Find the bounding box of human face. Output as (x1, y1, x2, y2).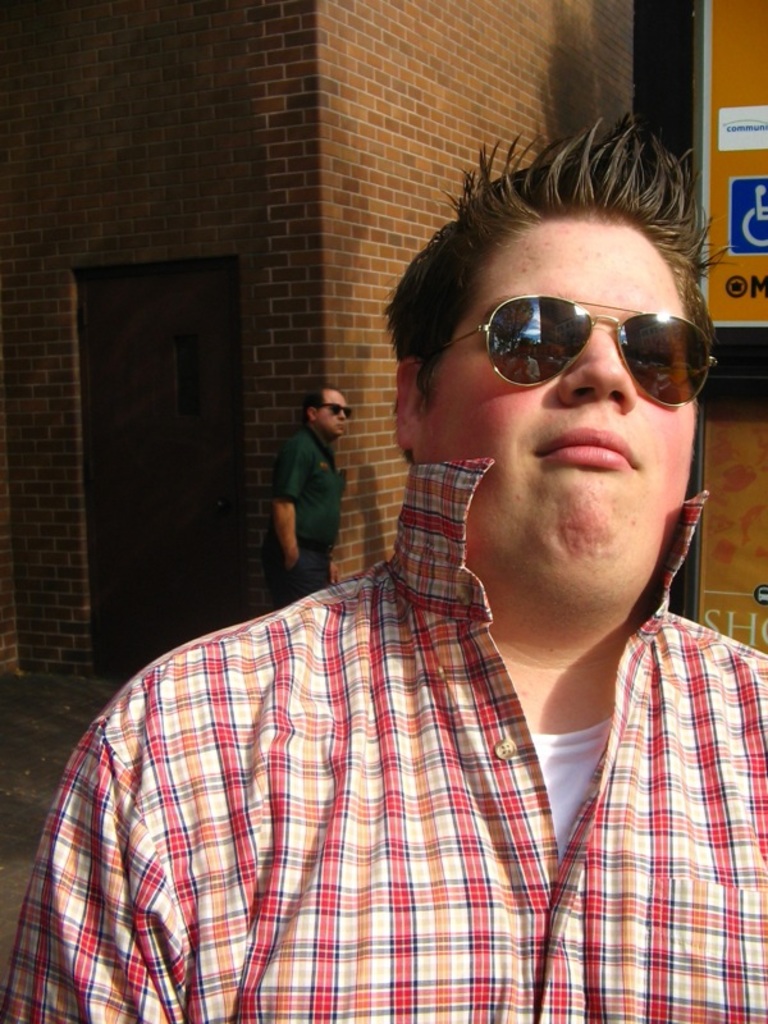
(314, 379, 352, 442).
